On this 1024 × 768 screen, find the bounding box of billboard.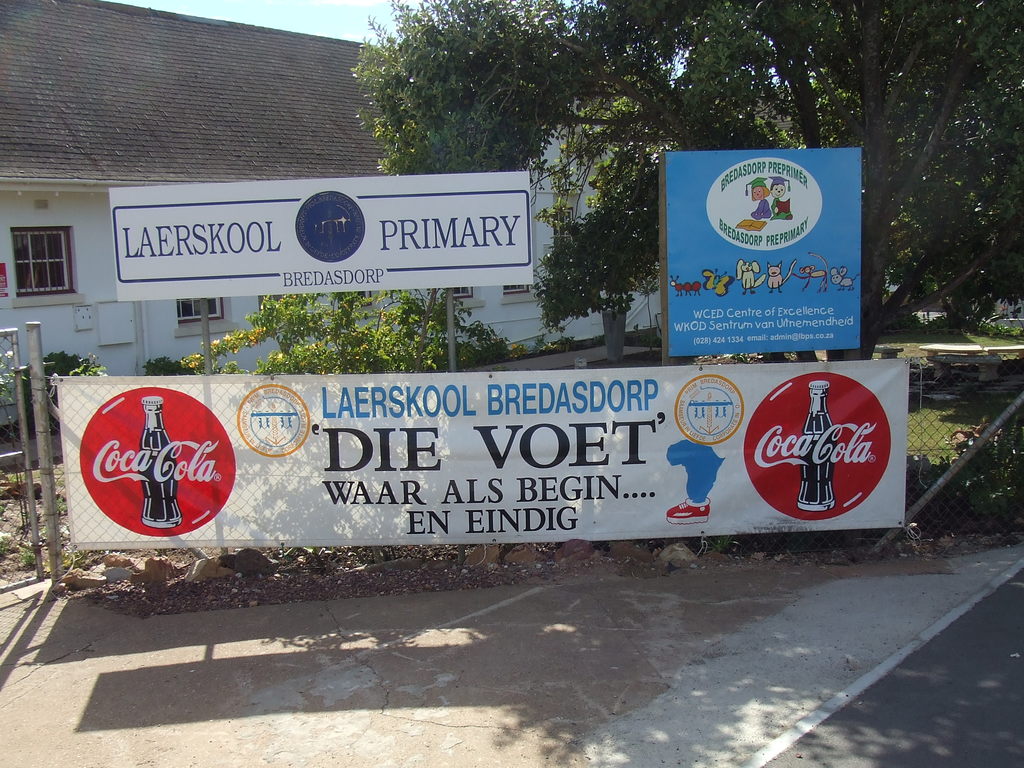
Bounding box: <box>55,357,911,553</box>.
